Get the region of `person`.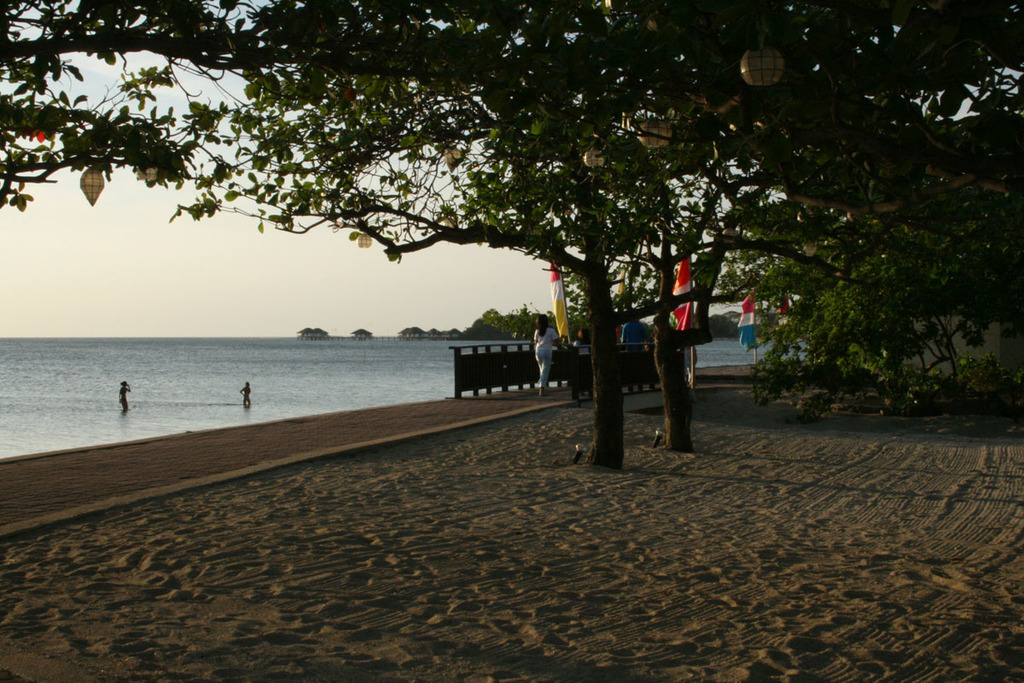
rect(637, 243, 715, 455).
